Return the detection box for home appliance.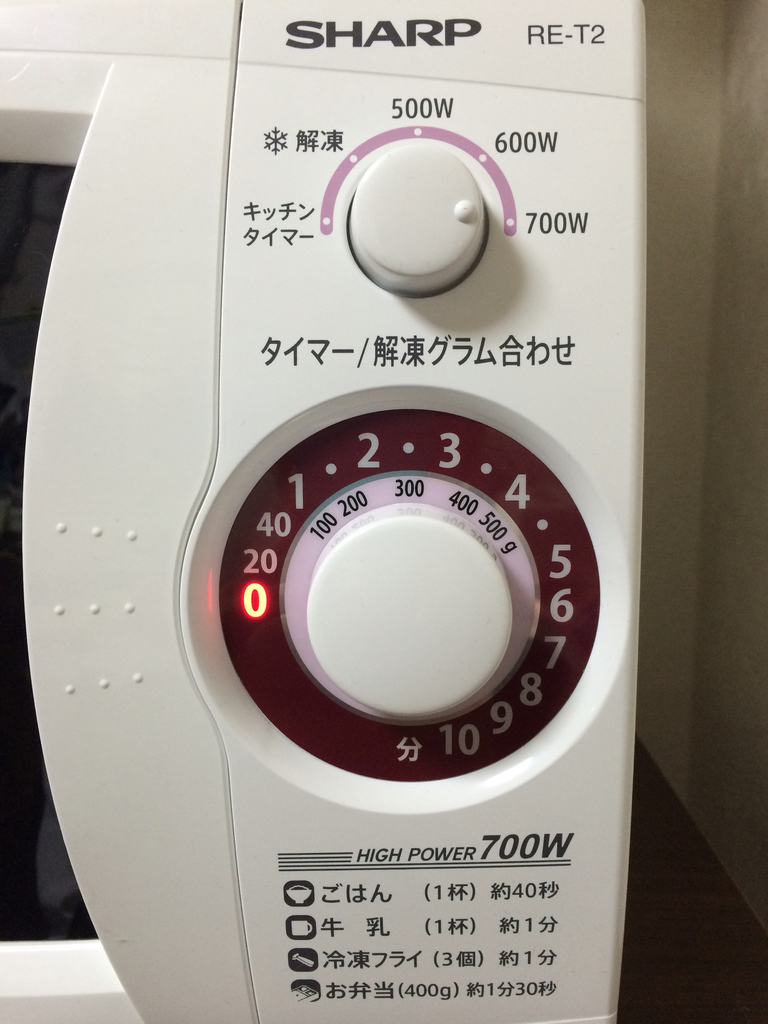
l=0, t=0, r=643, b=1023.
